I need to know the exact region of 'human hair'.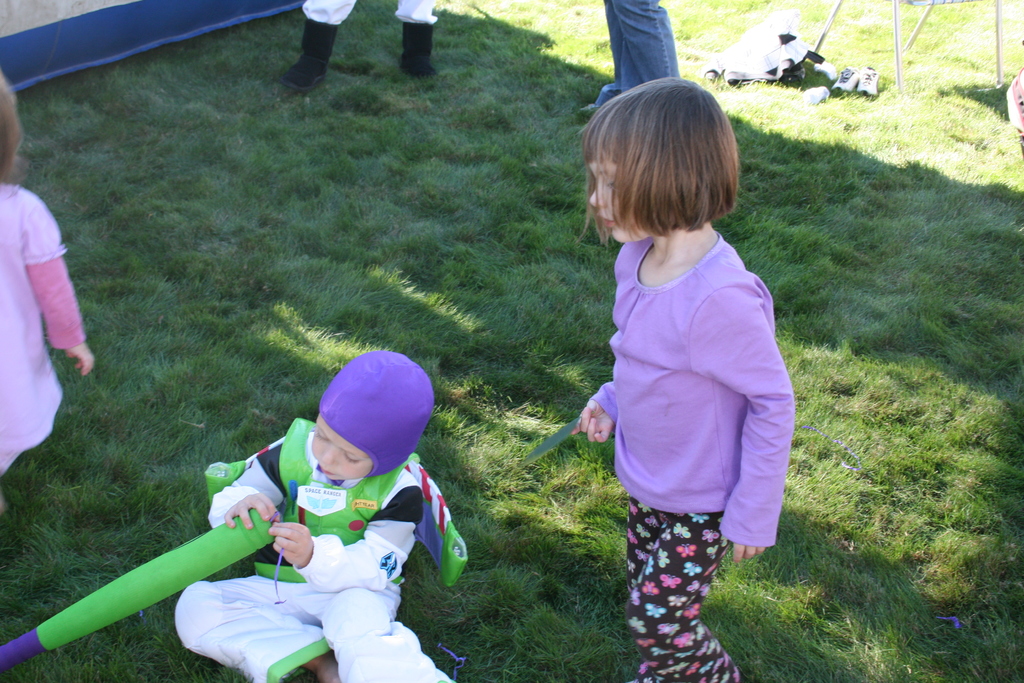
Region: [0,67,29,194].
